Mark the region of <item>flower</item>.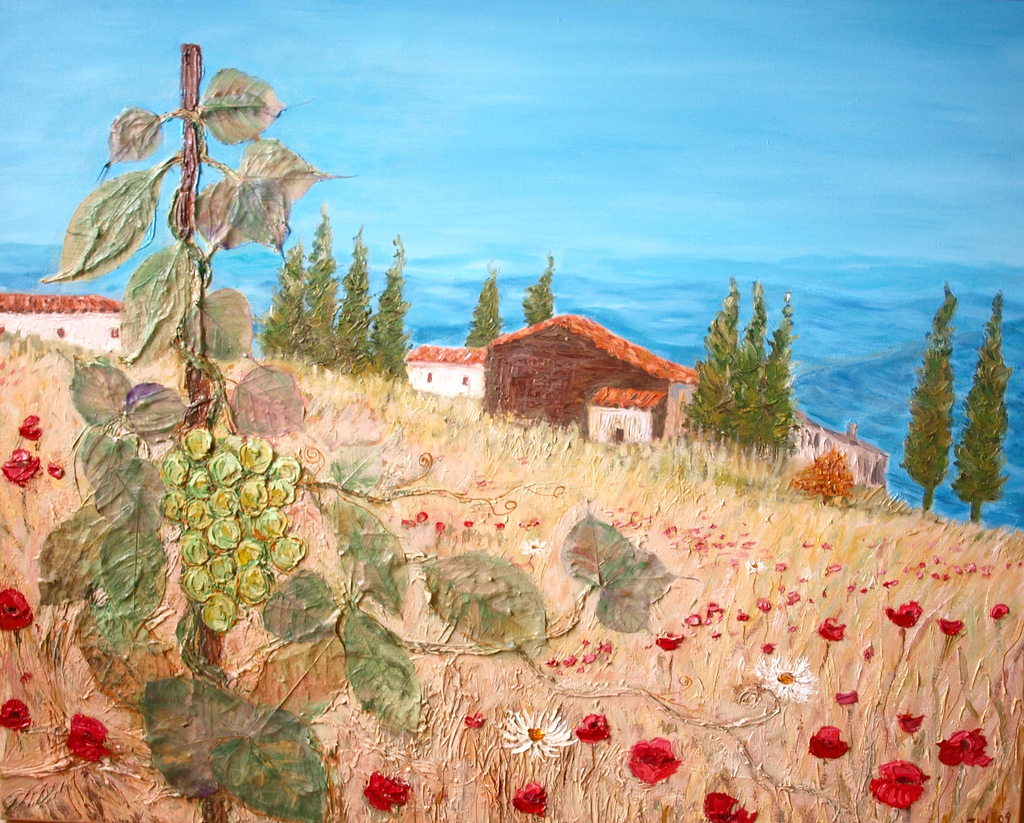
Region: 65, 711, 109, 766.
